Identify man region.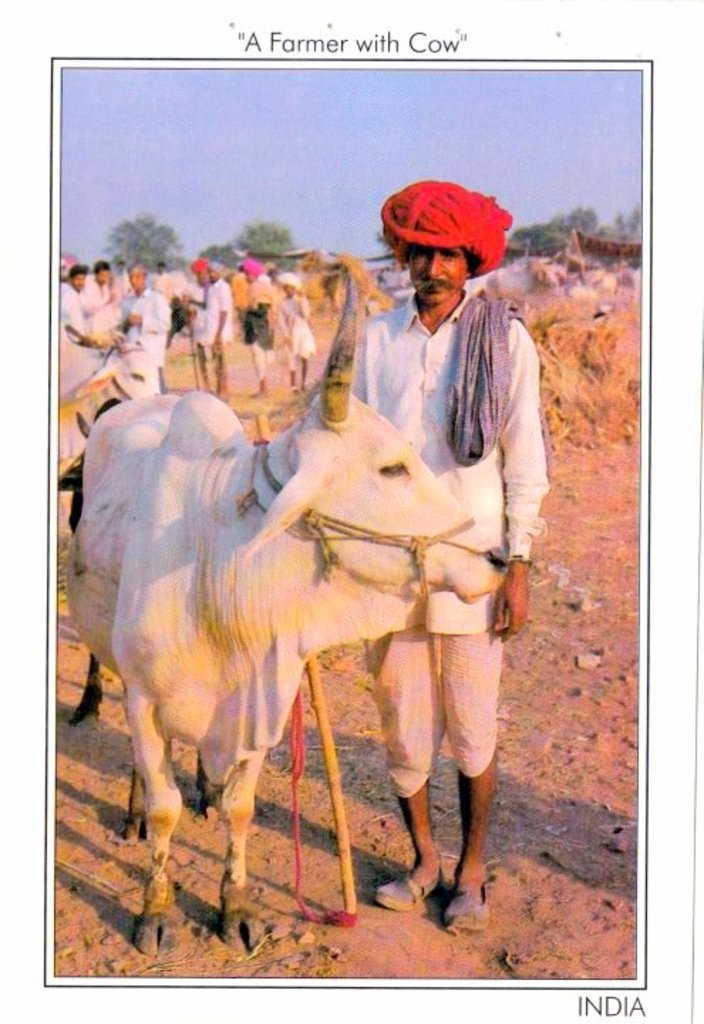
Region: l=183, t=259, r=212, b=397.
